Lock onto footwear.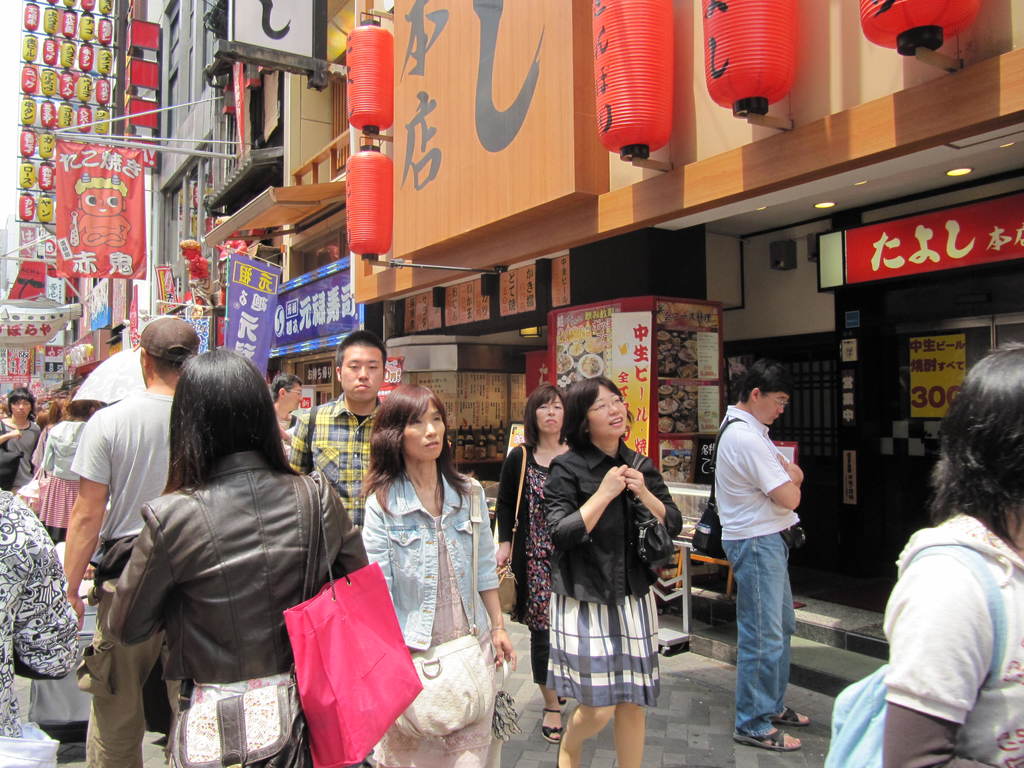
Locked: bbox=[723, 724, 806, 753].
